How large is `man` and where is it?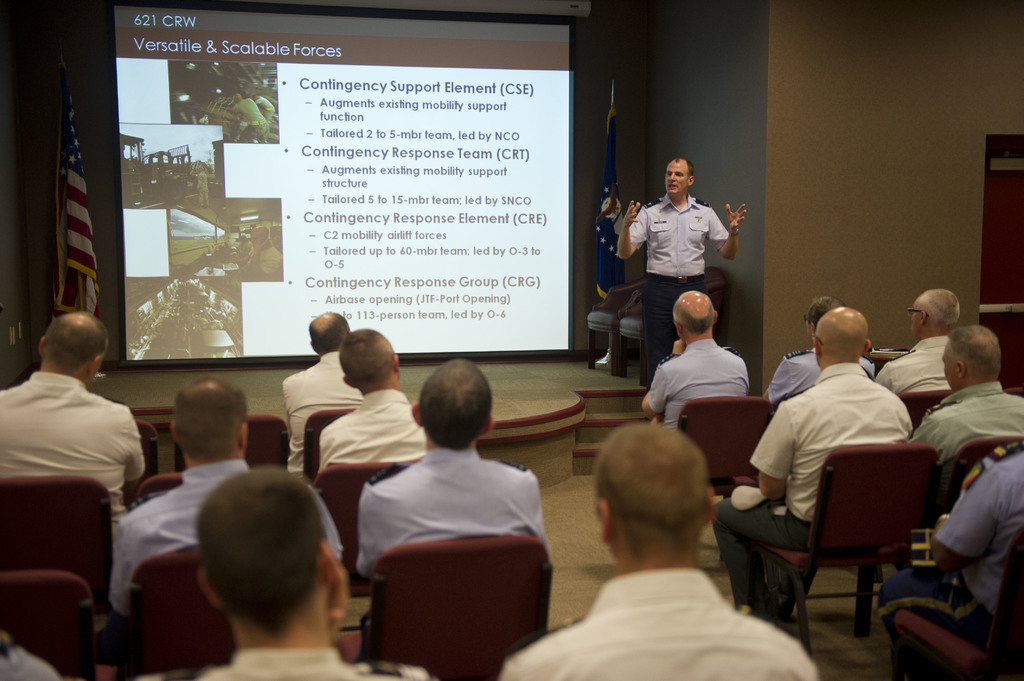
Bounding box: left=879, top=330, right=1023, bottom=620.
